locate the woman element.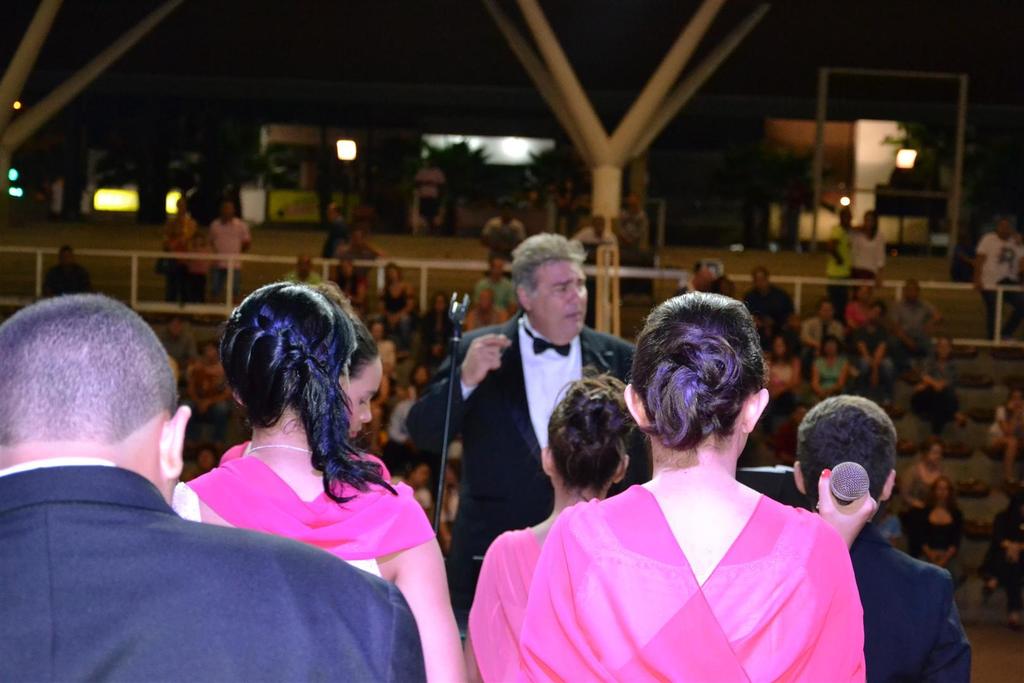
Element bbox: bbox=[371, 258, 416, 324].
